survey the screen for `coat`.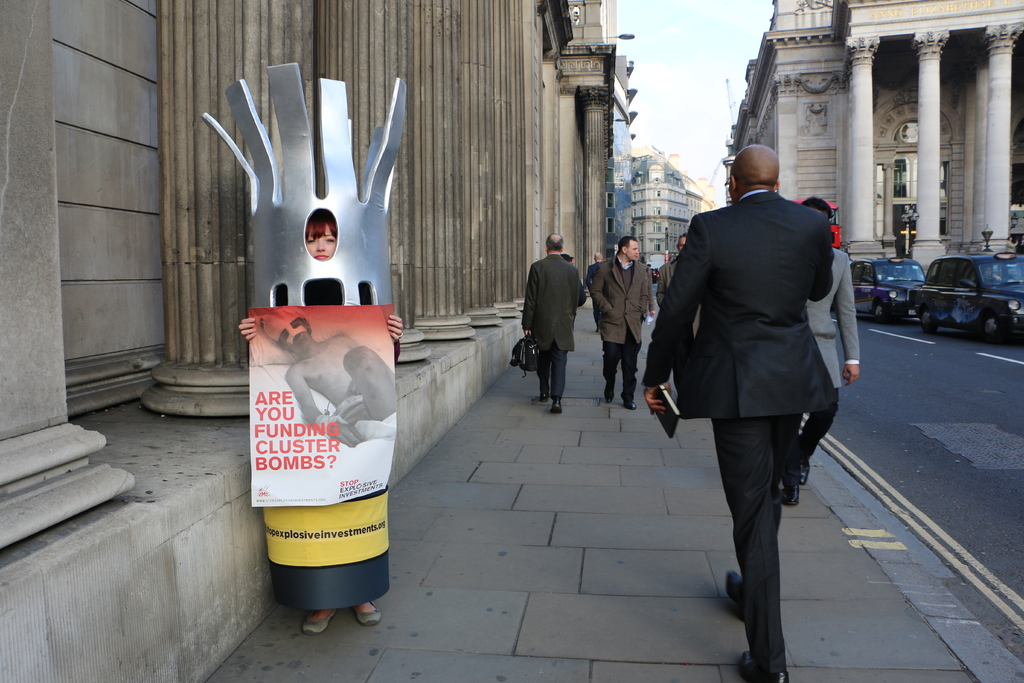
Survey found: 641, 188, 834, 412.
